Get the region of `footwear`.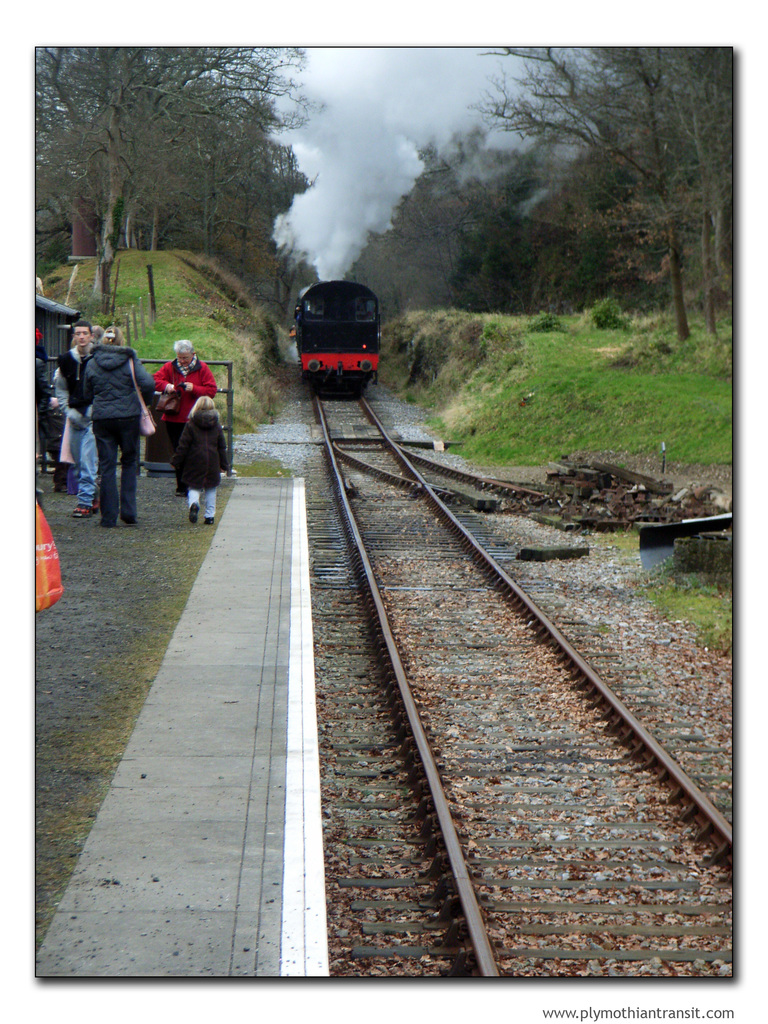
bbox(70, 506, 92, 525).
